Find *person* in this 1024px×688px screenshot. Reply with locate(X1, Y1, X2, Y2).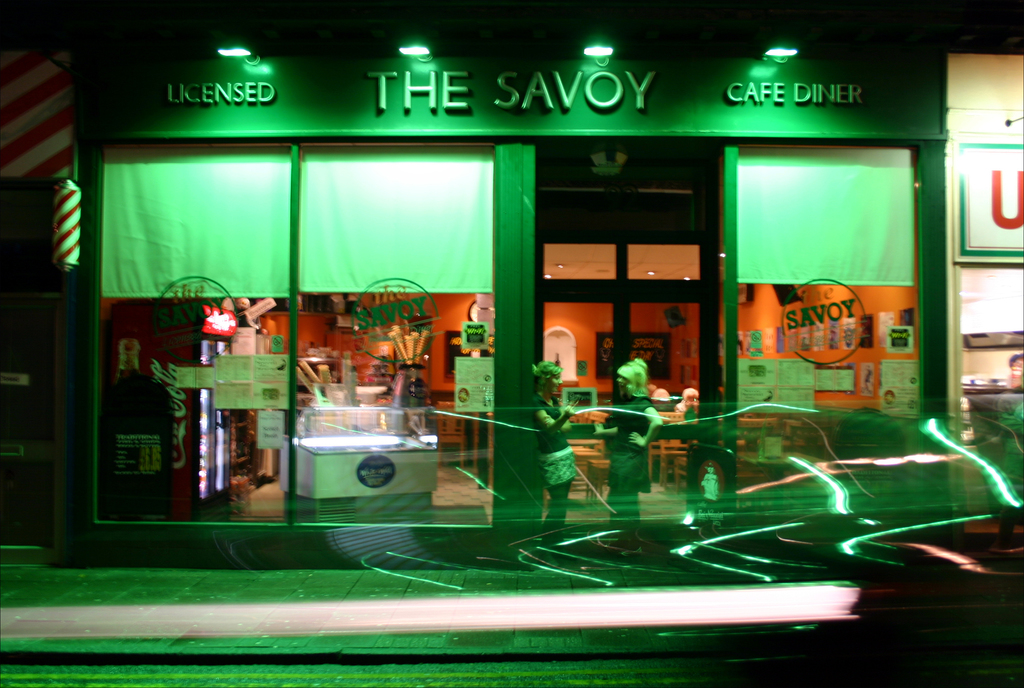
locate(526, 389, 575, 529).
